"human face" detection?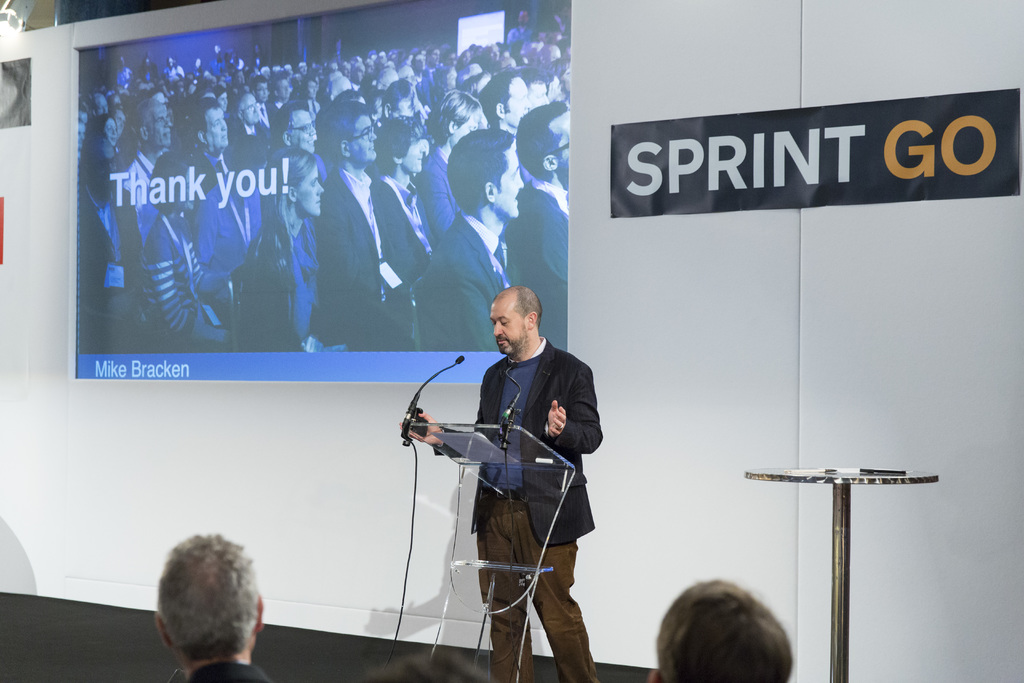
detection(399, 136, 425, 173)
